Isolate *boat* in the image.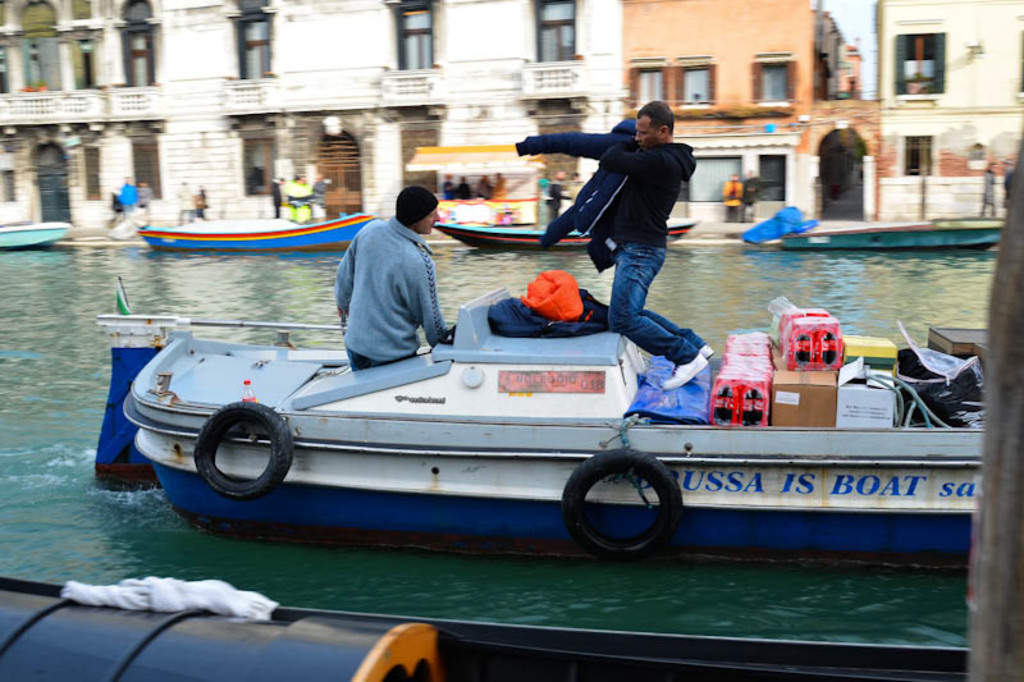
Isolated region: <bbox>0, 226, 72, 255</bbox>.
